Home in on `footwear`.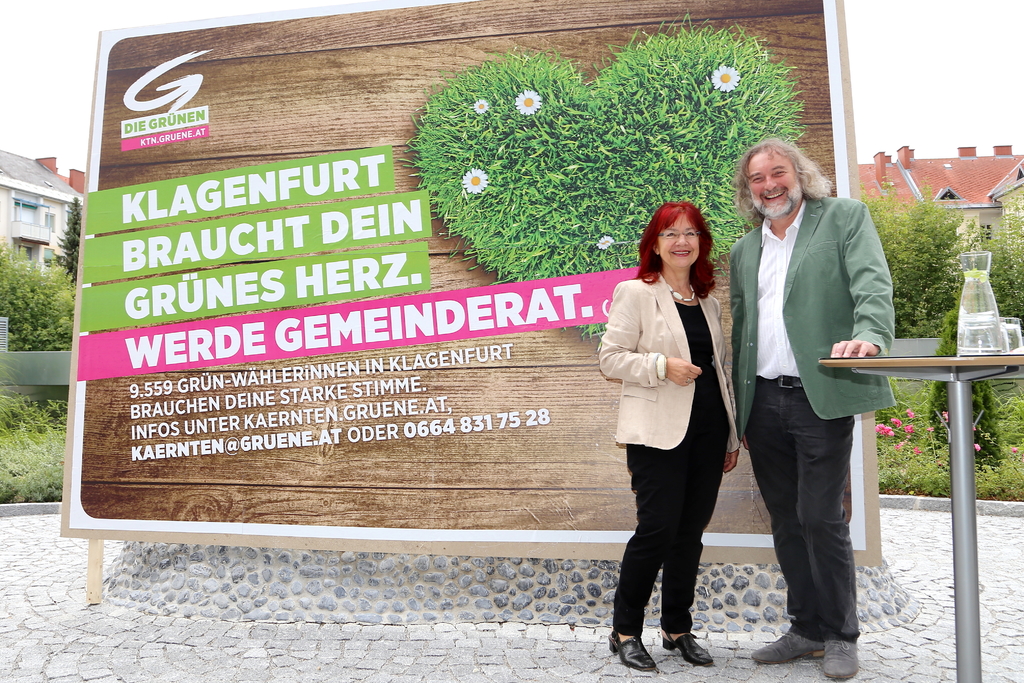
Homed in at detection(659, 632, 719, 670).
